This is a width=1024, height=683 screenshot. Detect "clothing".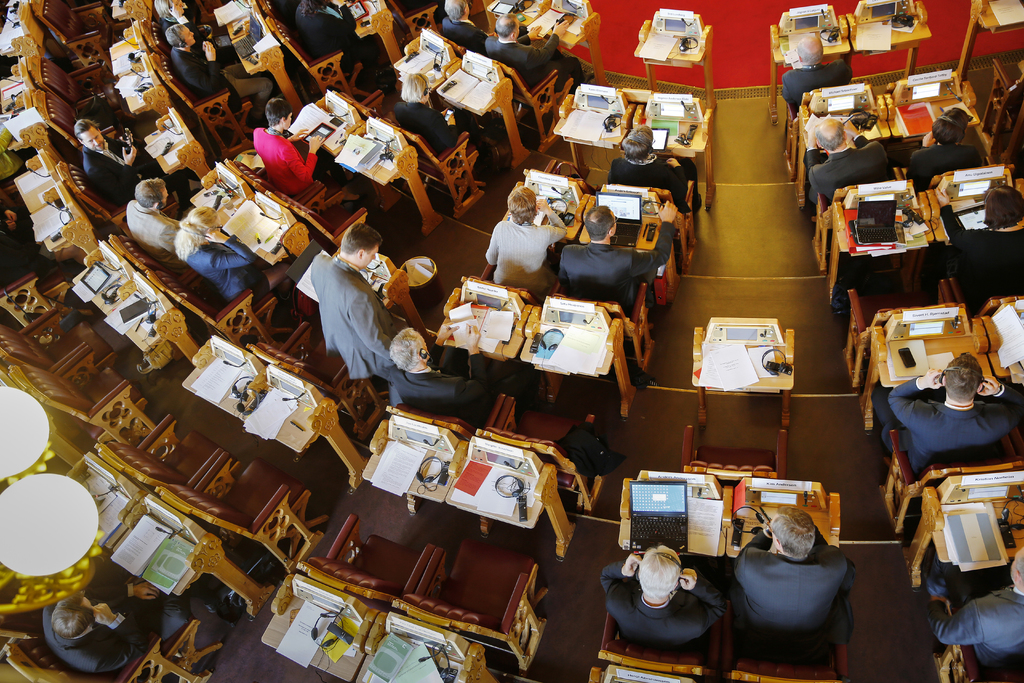
<bbox>865, 371, 1023, 477</bbox>.
